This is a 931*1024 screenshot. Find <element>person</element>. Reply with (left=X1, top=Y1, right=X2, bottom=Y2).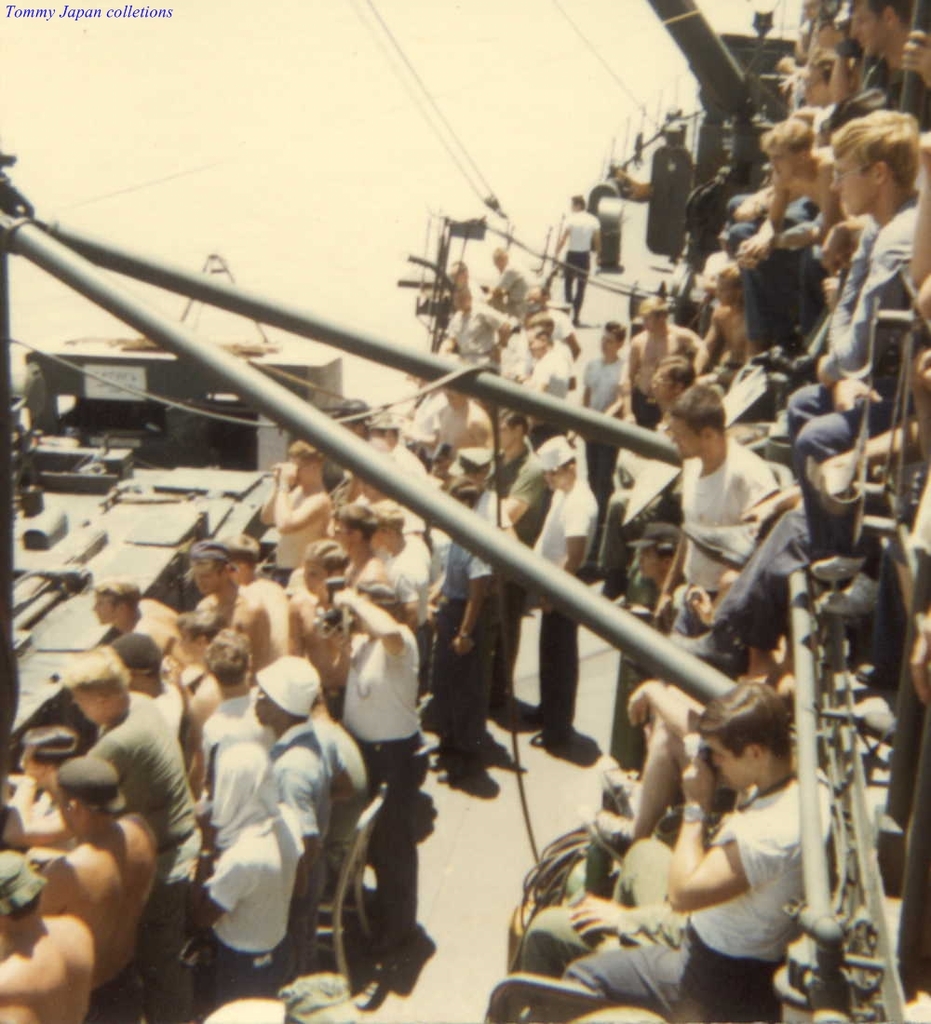
(left=342, top=575, right=430, bottom=952).
